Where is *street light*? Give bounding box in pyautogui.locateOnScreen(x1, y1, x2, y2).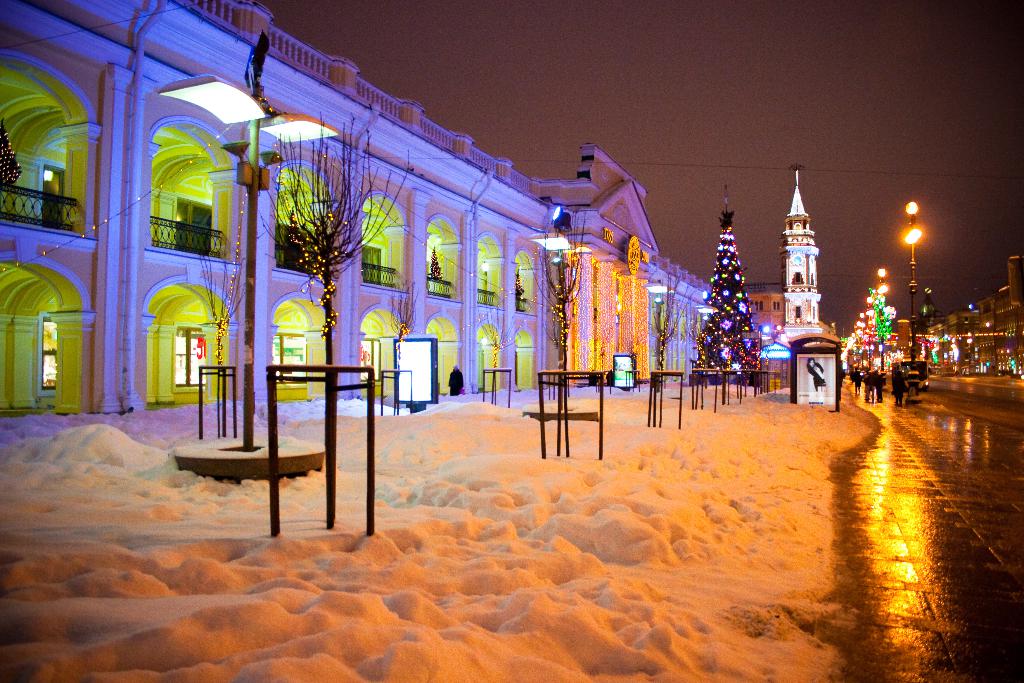
pyautogui.locateOnScreen(639, 286, 678, 386).
